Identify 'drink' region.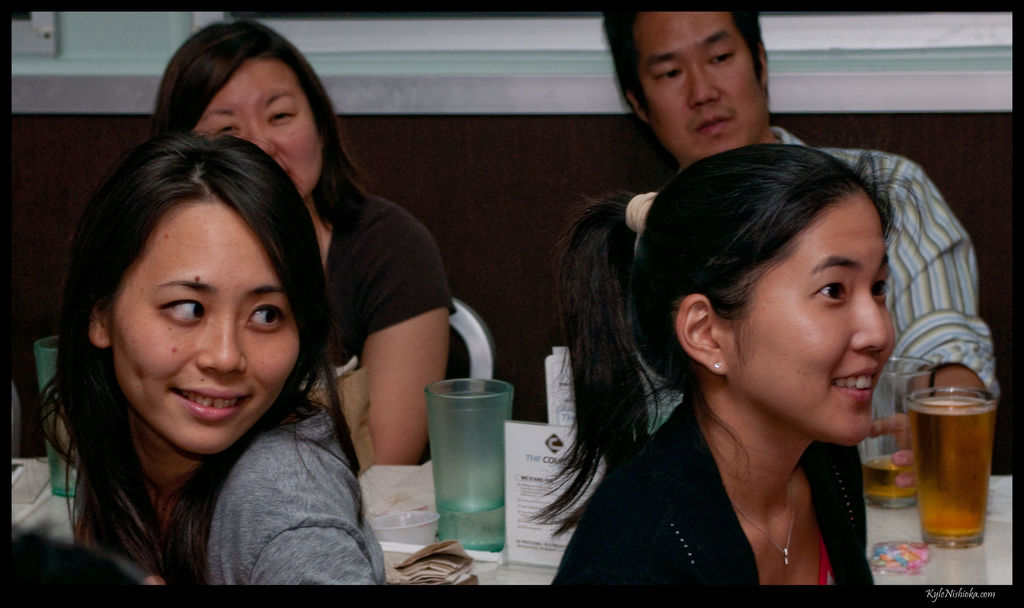
Region: 436,497,508,549.
